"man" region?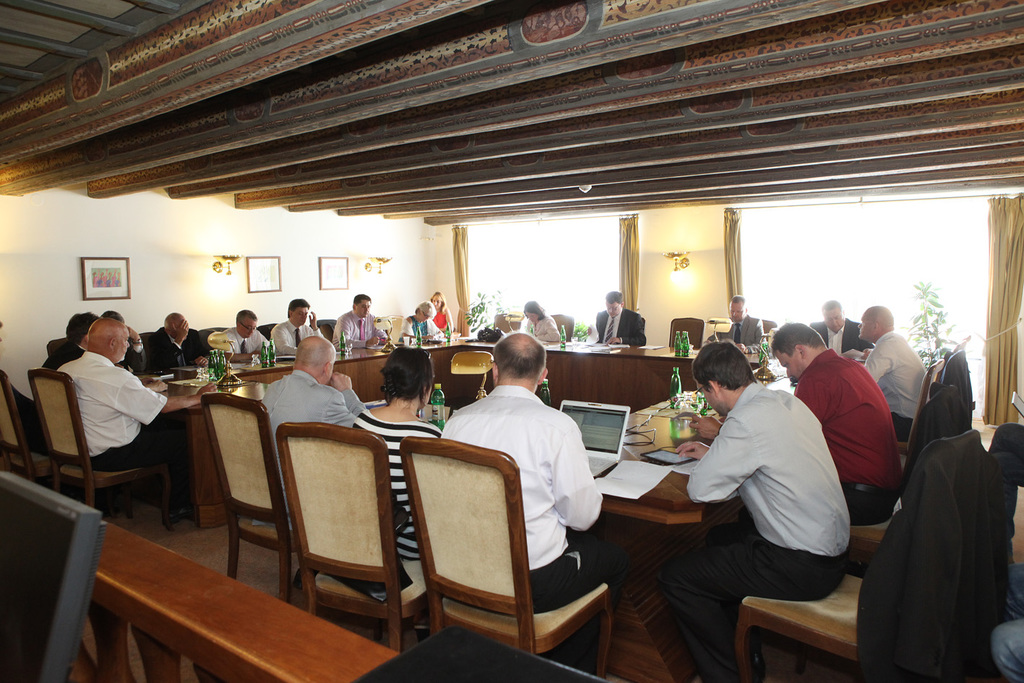
bbox=[207, 302, 269, 360]
